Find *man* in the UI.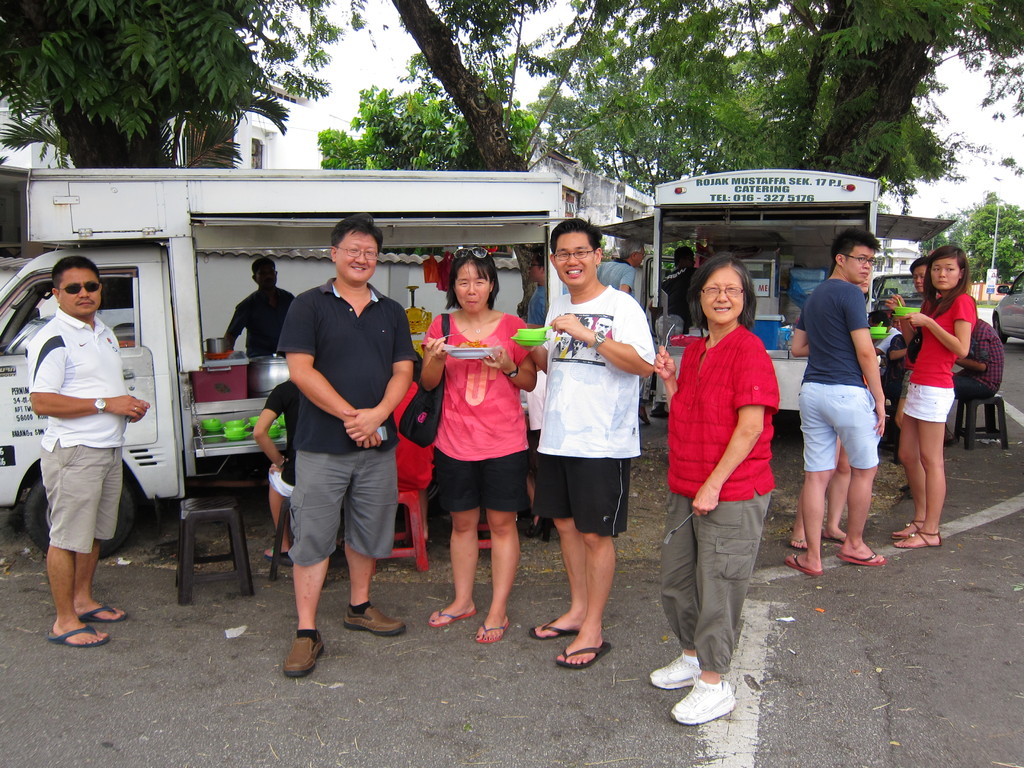
UI element at region(792, 228, 888, 573).
